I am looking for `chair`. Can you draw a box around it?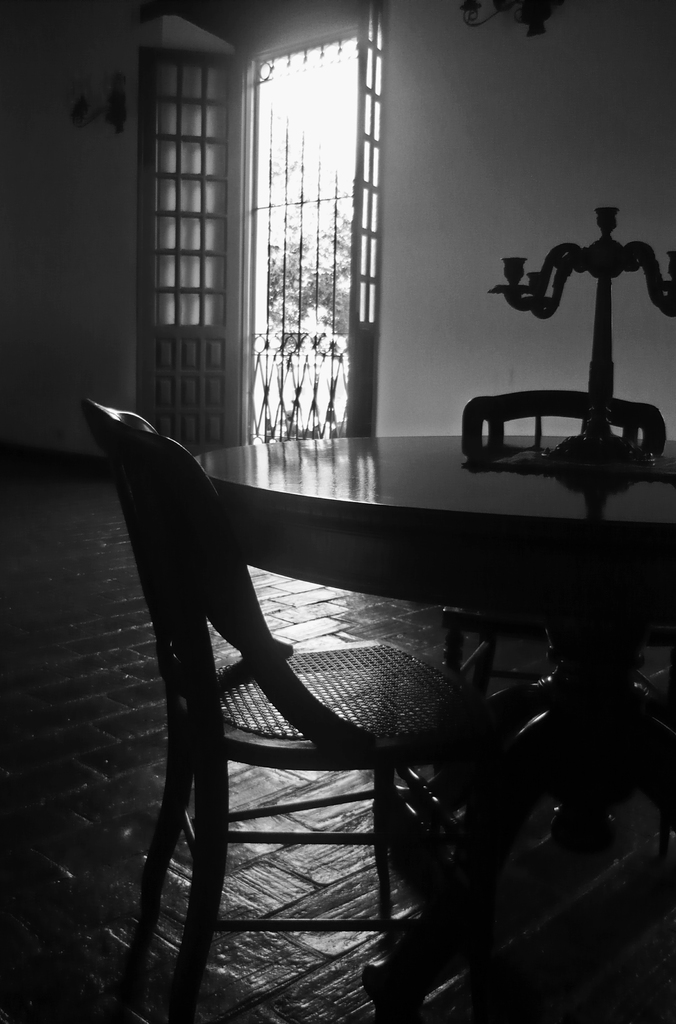
Sure, the bounding box is <bbox>434, 392, 675, 854</bbox>.
